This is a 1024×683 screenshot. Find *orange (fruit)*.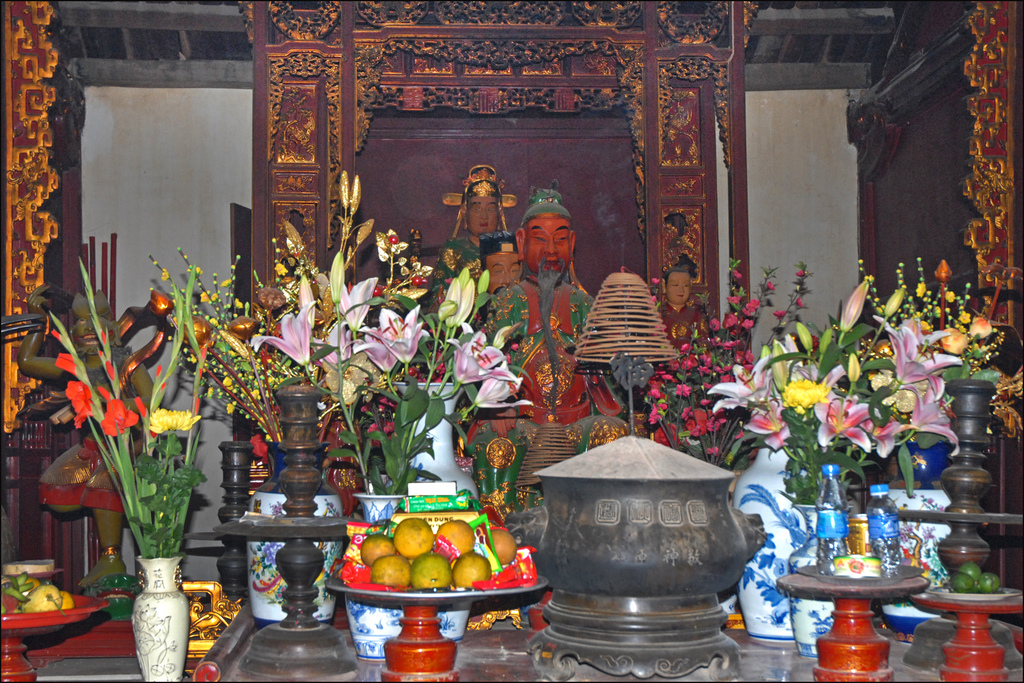
Bounding box: 486,529,515,561.
